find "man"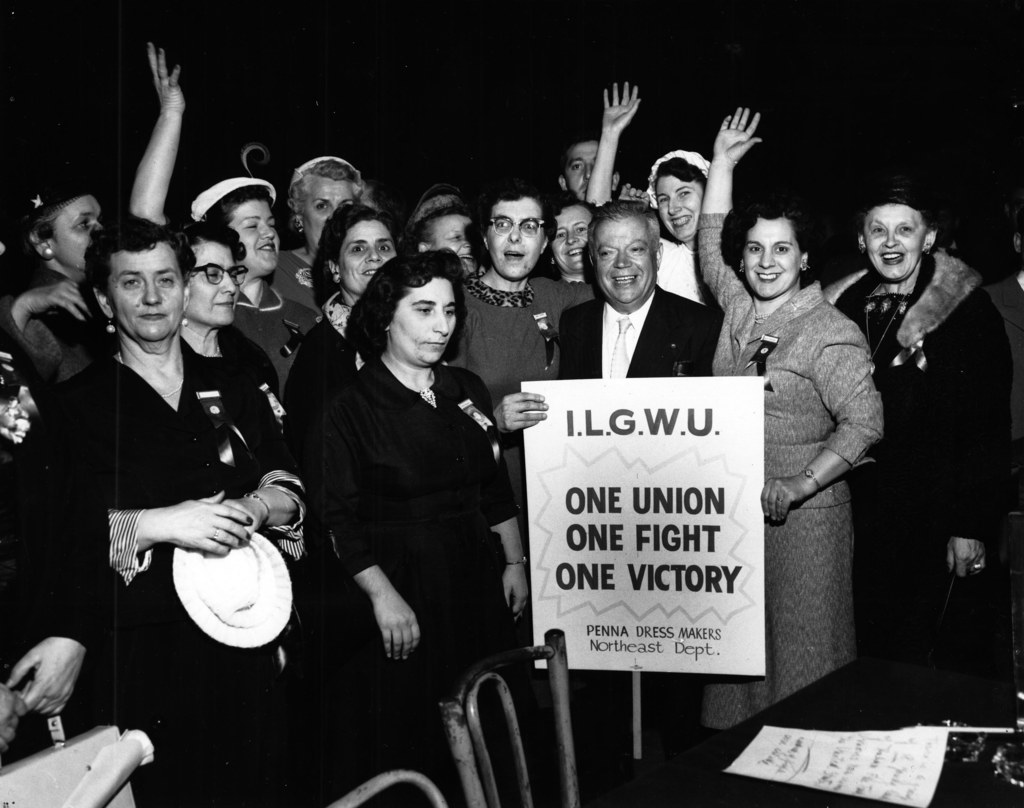
<bbox>558, 201, 728, 406</bbox>
